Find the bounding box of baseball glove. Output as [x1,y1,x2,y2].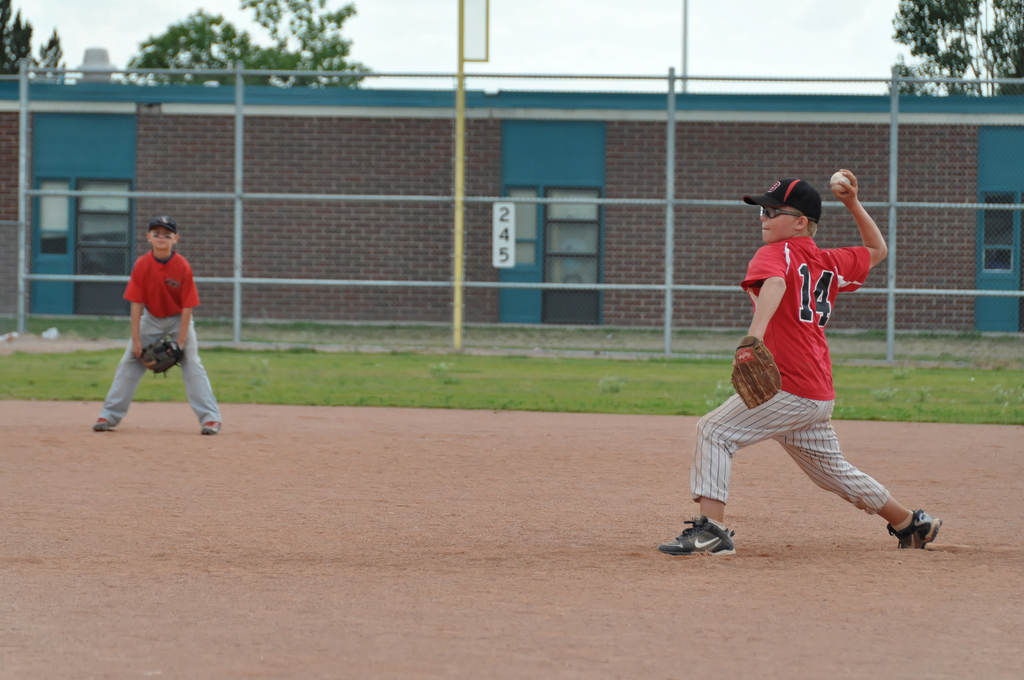
[142,336,186,380].
